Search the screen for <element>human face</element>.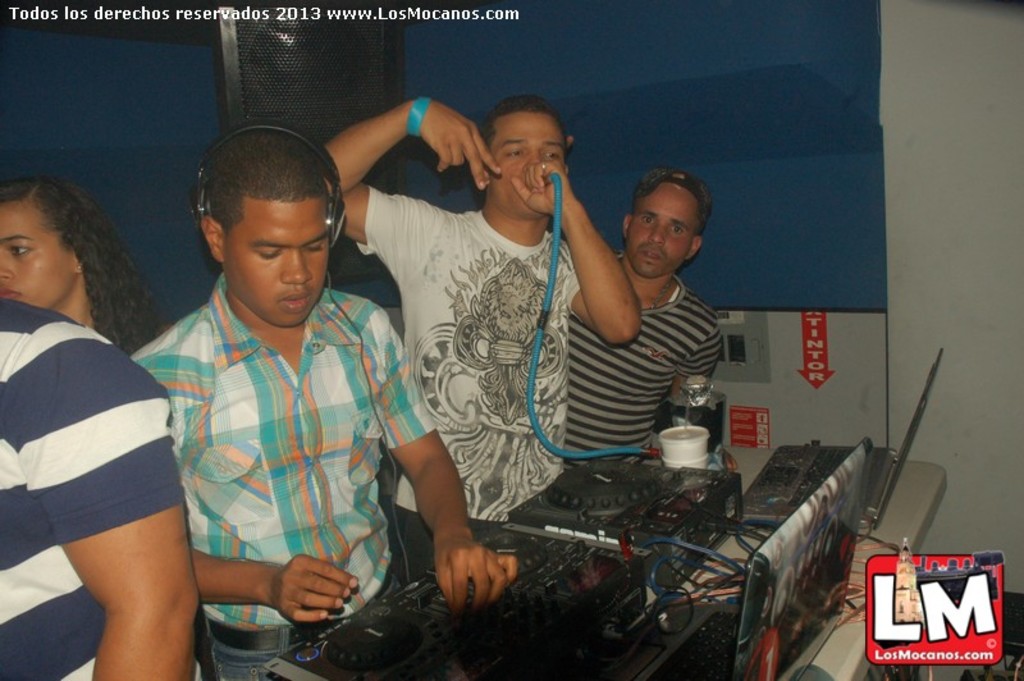
Found at <bbox>227, 197, 329, 325</bbox>.
